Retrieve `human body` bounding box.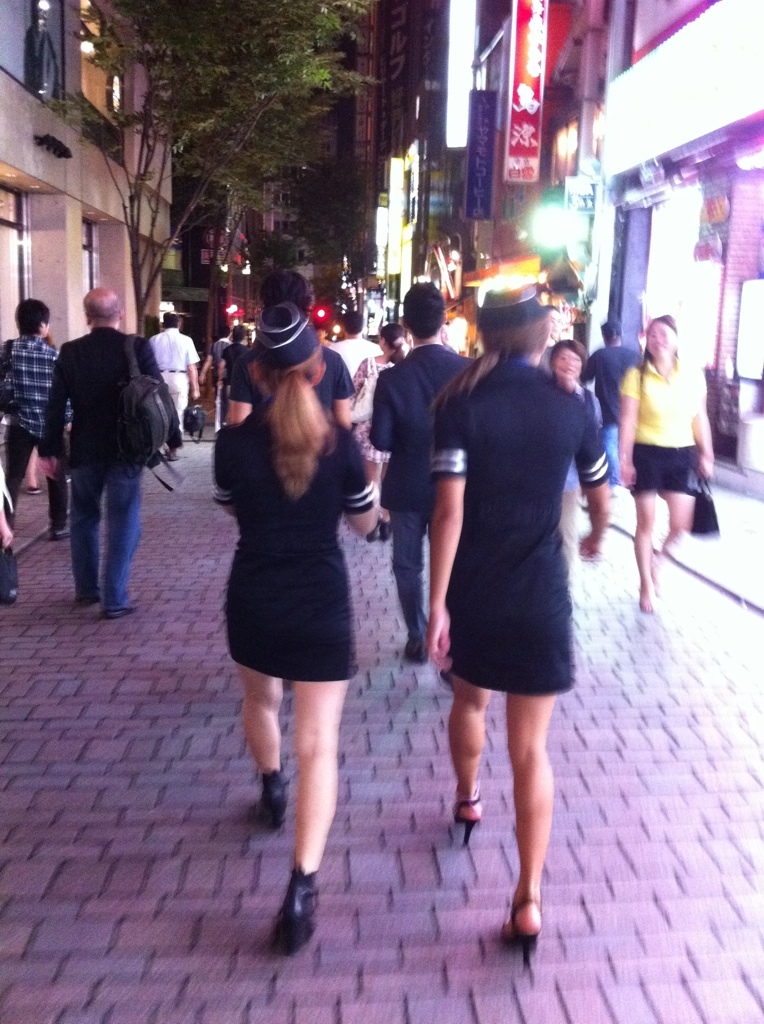
Bounding box: x1=378 y1=283 x2=474 y2=646.
